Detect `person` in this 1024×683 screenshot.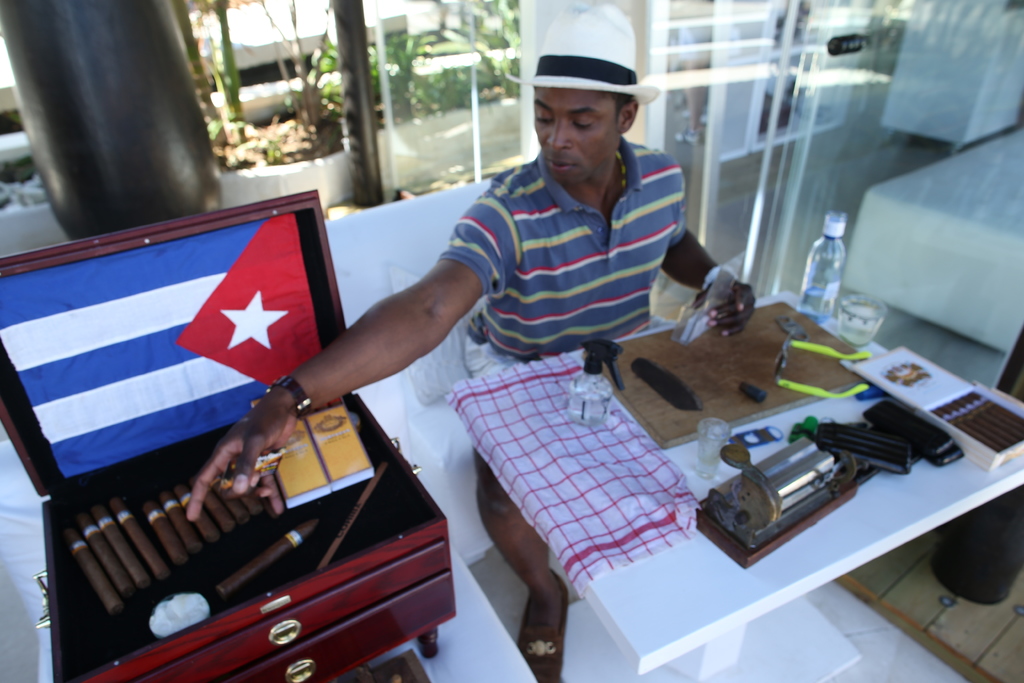
Detection: 188, 0, 753, 674.
